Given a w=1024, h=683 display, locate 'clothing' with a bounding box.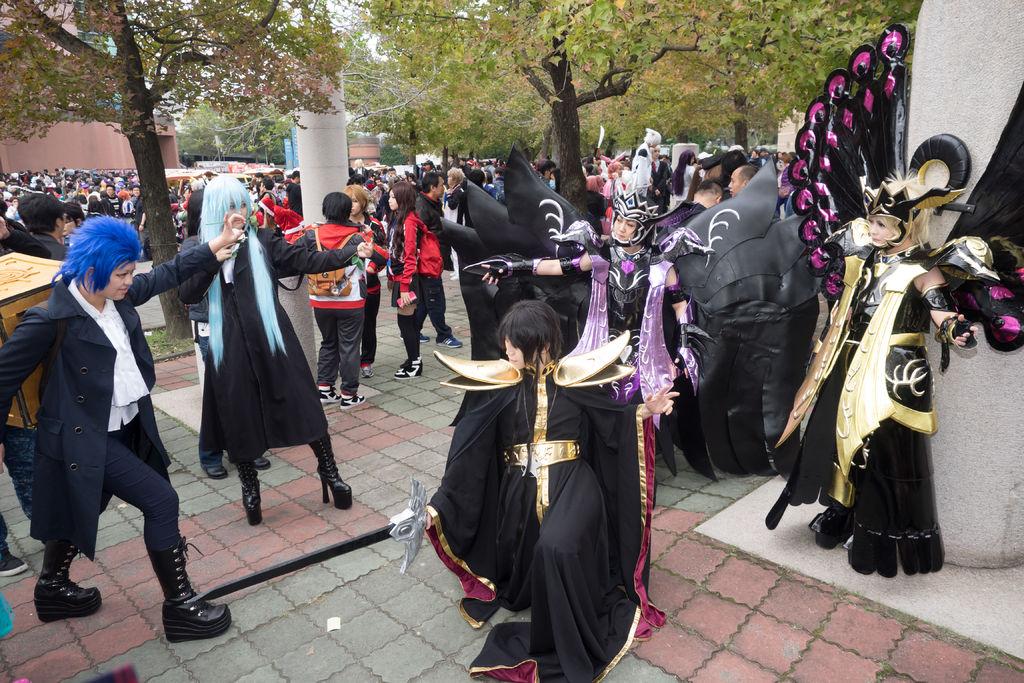
Located: {"left": 130, "top": 191, "right": 155, "bottom": 254}.
